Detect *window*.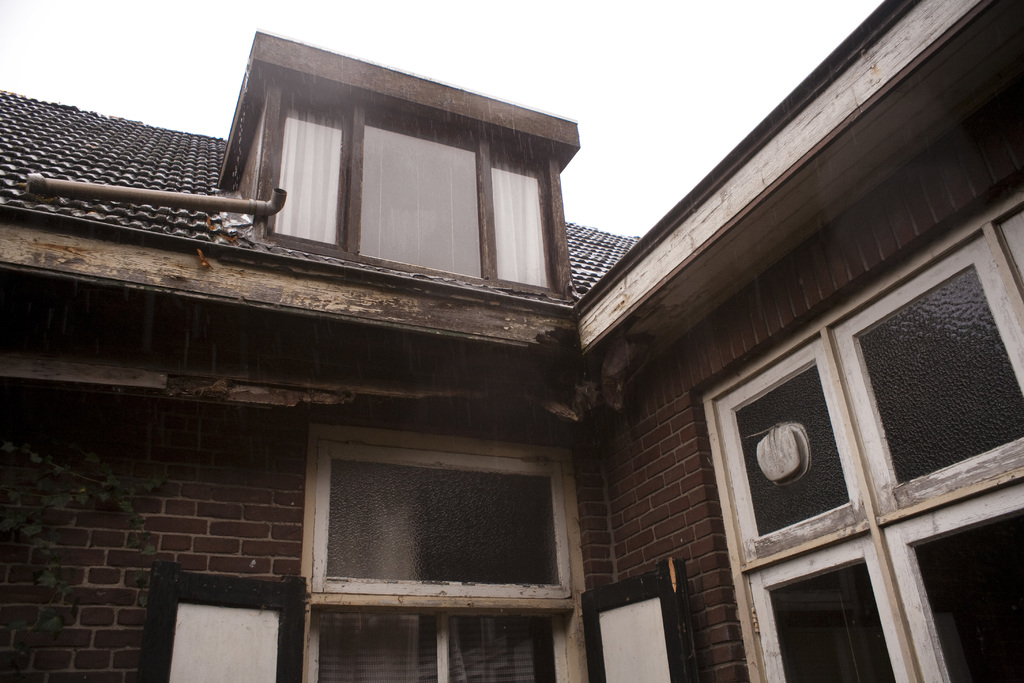
Detected at 312, 426, 602, 627.
